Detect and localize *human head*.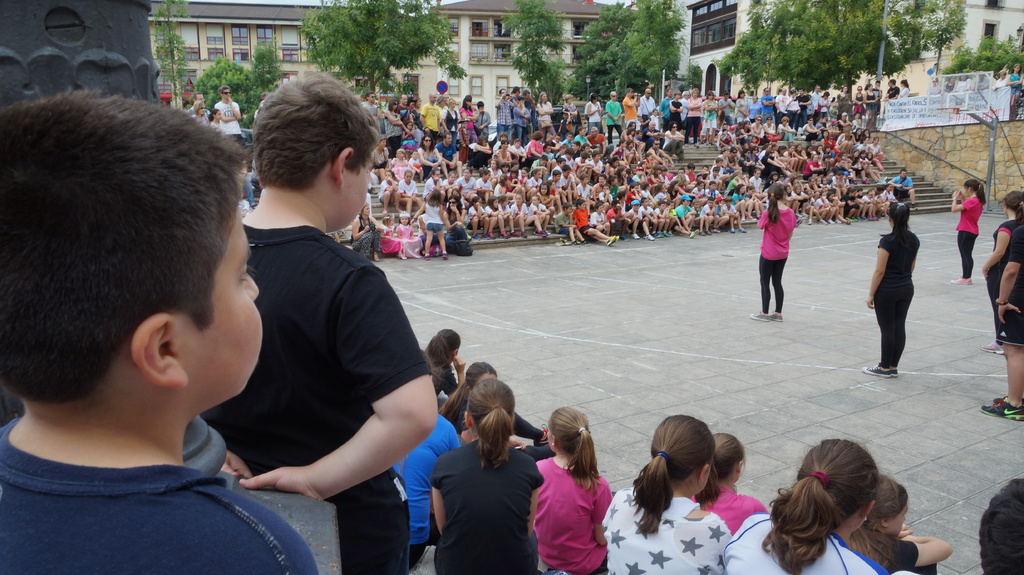
Localized at {"x1": 420, "y1": 135, "x2": 430, "y2": 149}.
